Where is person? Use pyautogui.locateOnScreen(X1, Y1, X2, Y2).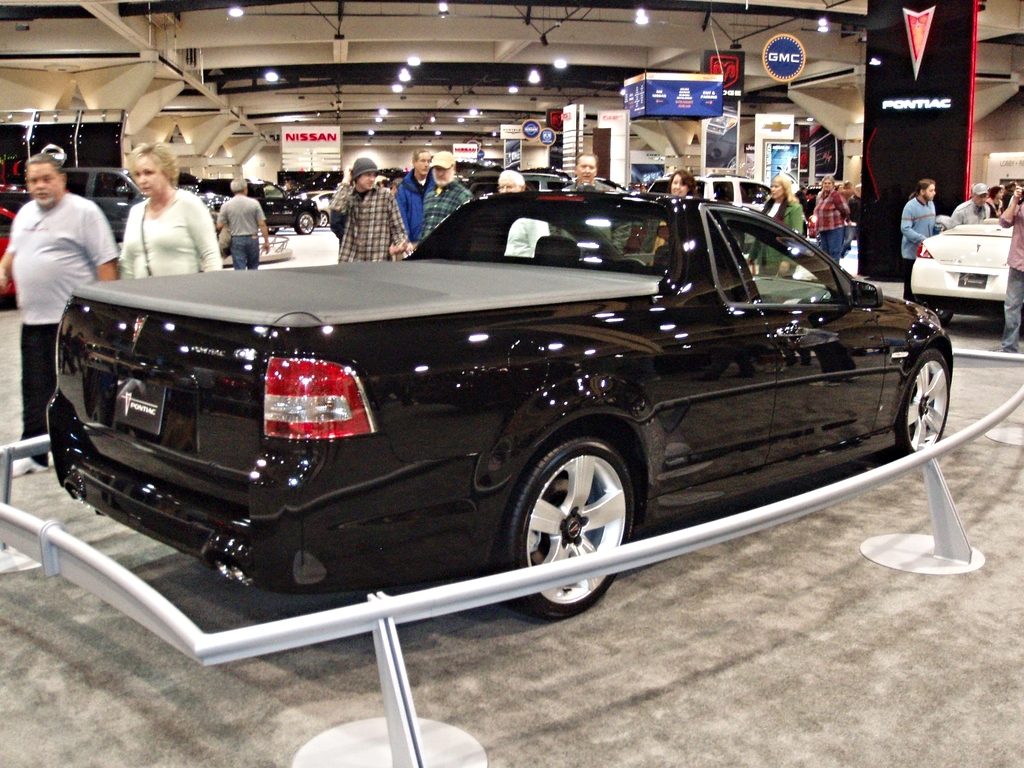
pyautogui.locateOnScreen(806, 177, 847, 266).
